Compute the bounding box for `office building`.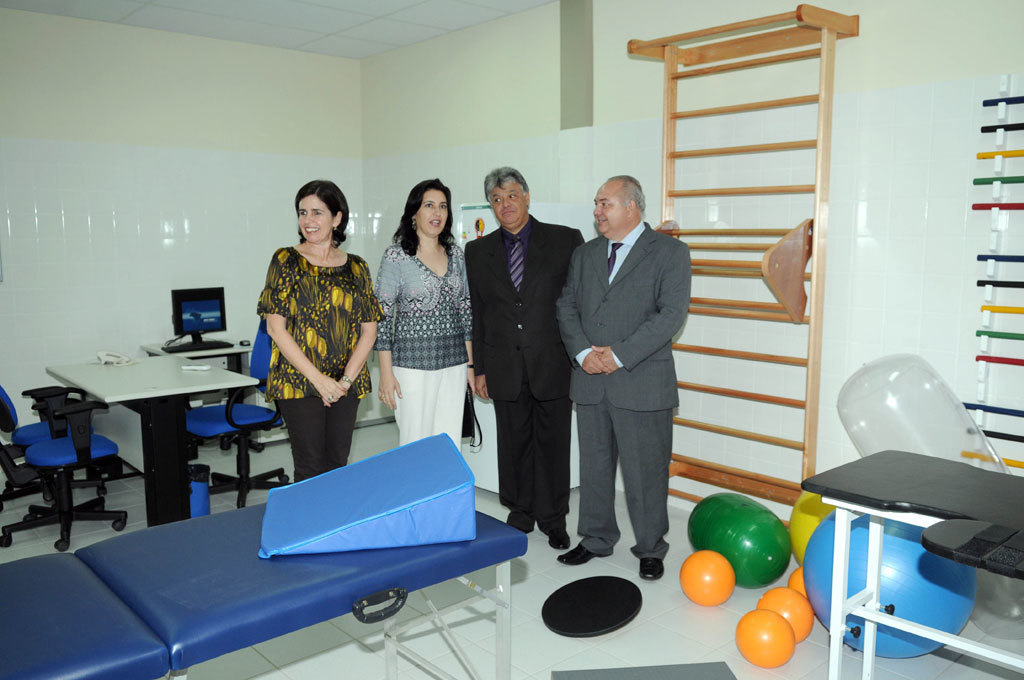
locate(79, 6, 977, 669).
